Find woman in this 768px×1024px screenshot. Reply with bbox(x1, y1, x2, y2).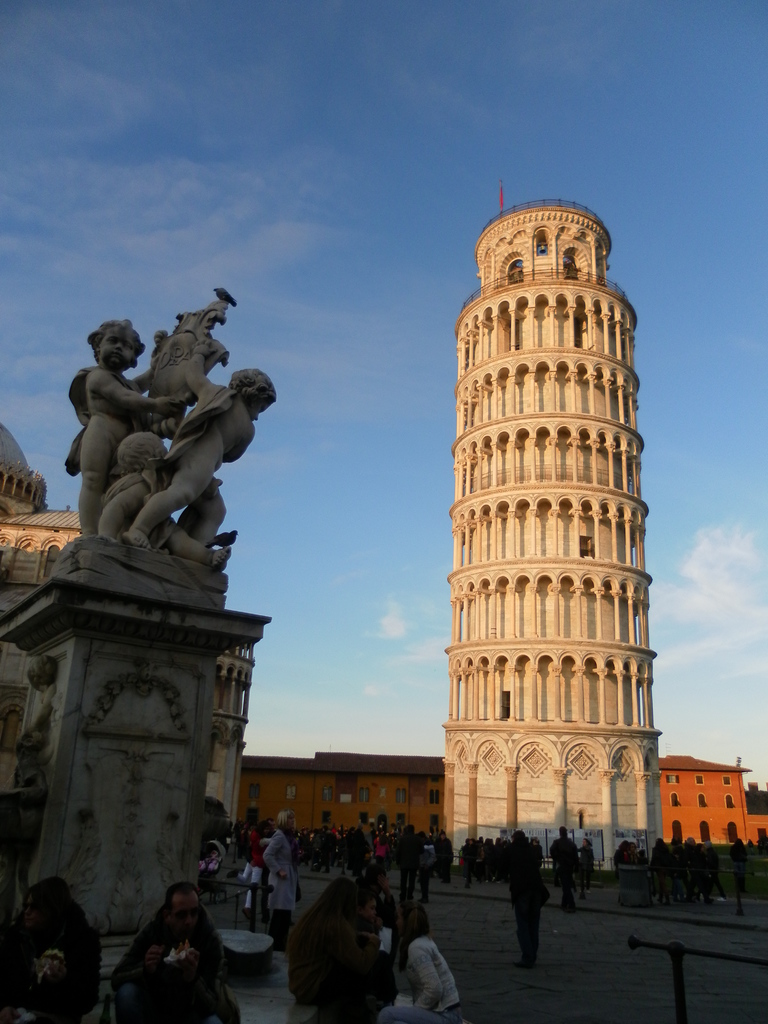
bbox(258, 810, 302, 929).
